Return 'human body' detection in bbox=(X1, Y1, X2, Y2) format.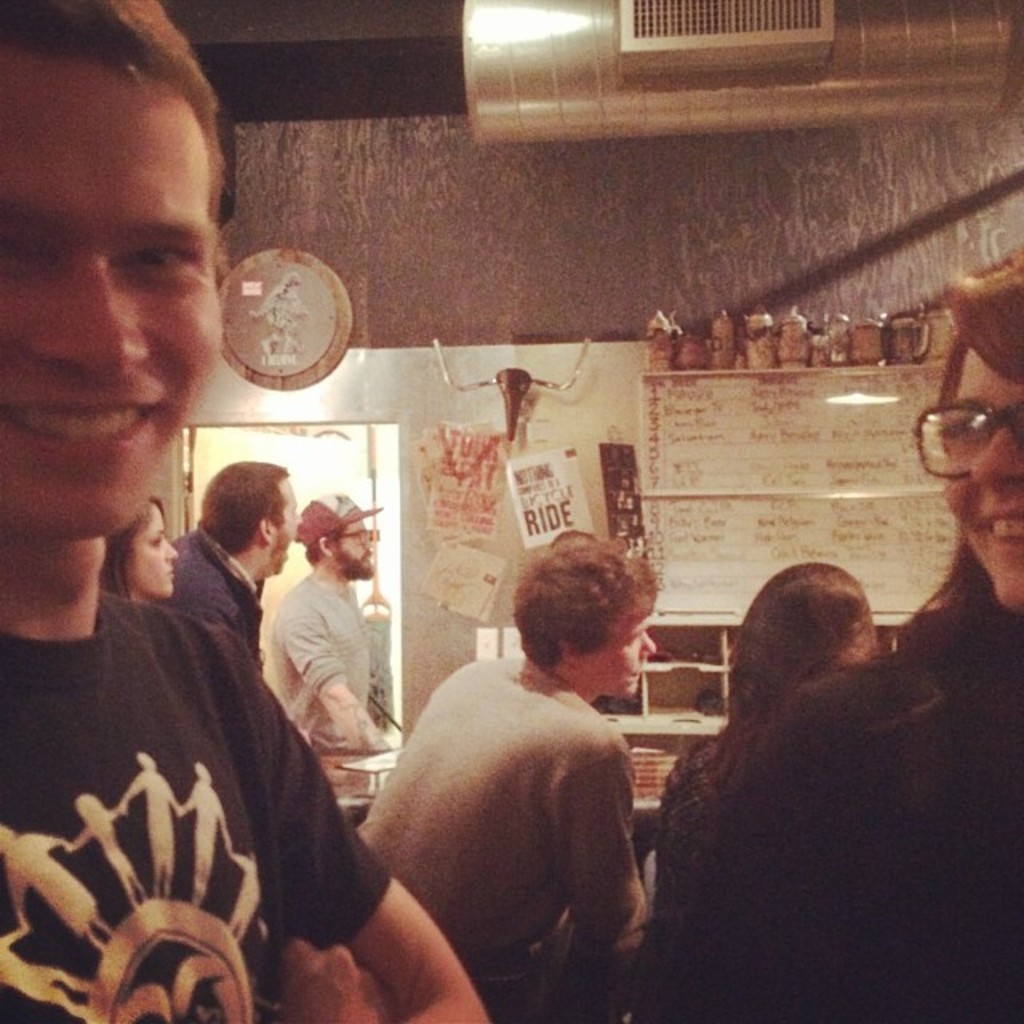
bbox=(168, 451, 296, 683).
